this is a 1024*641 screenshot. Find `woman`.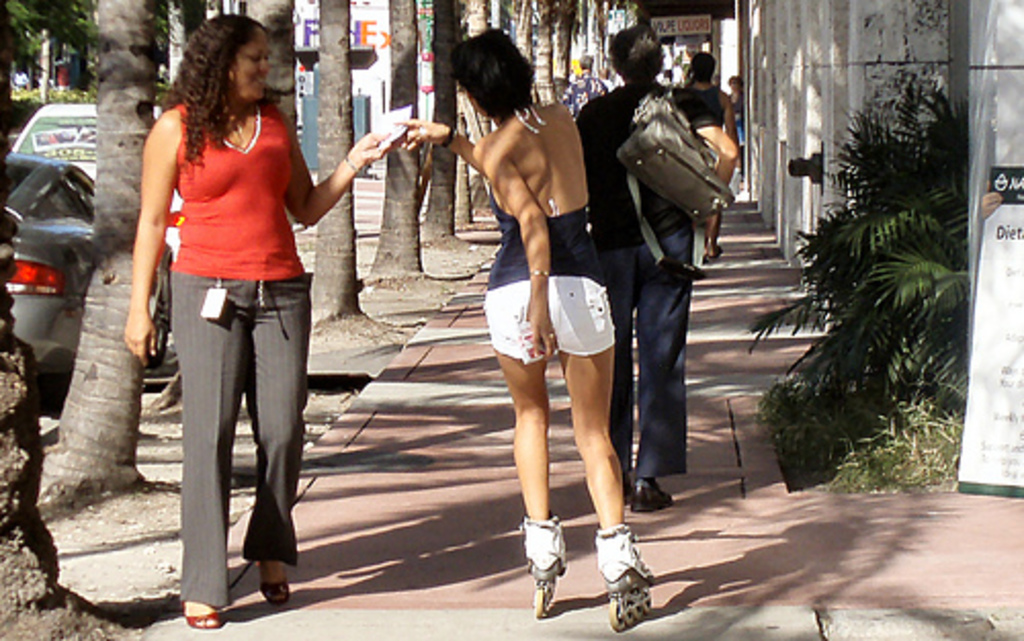
Bounding box: bbox=(119, 25, 338, 600).
